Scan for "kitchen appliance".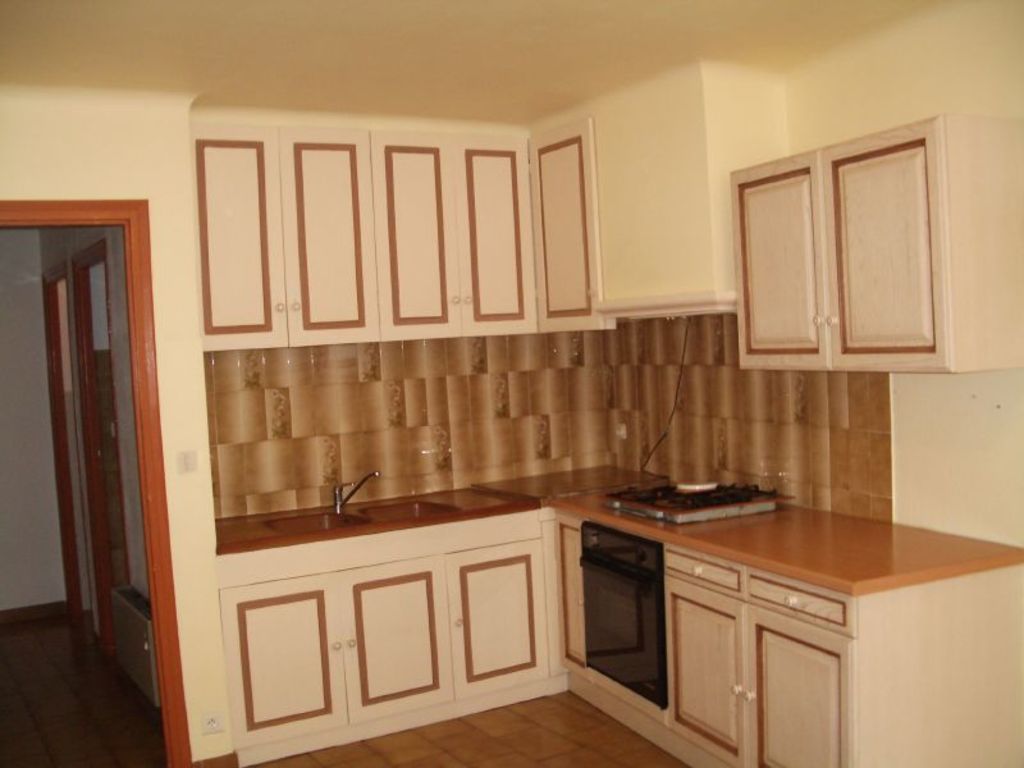
Scan result: [left=581, top=518, right=669, bottom=710].
